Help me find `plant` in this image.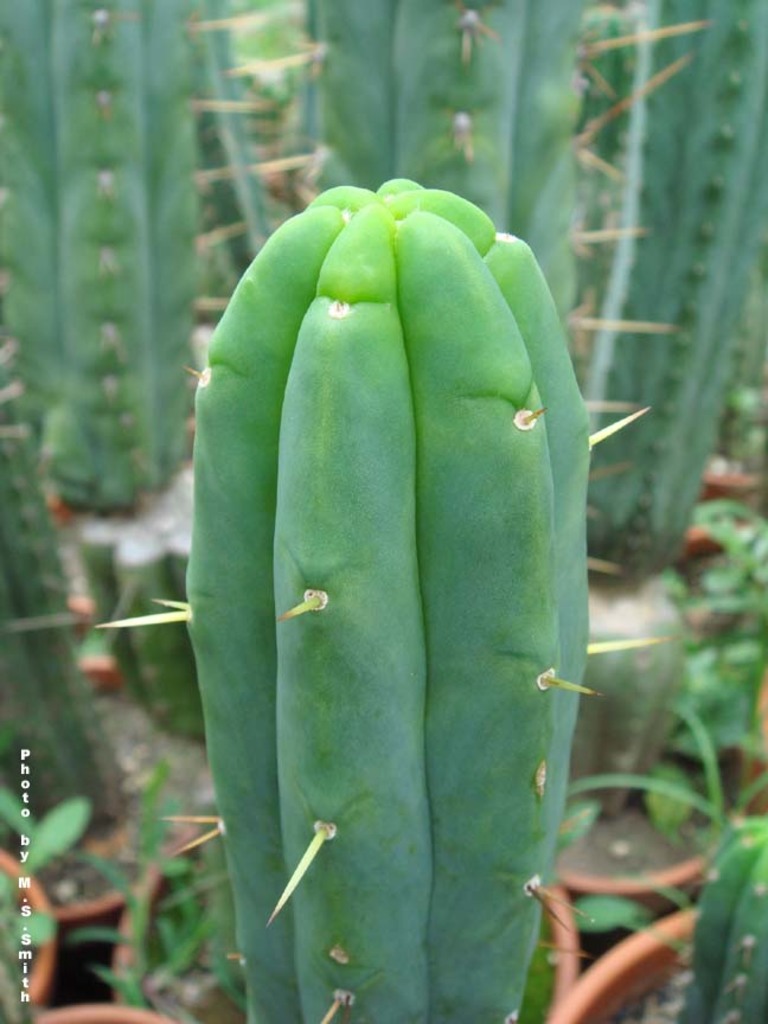
Found it: <bbox>576, 0, 767, 580</bbox>.
